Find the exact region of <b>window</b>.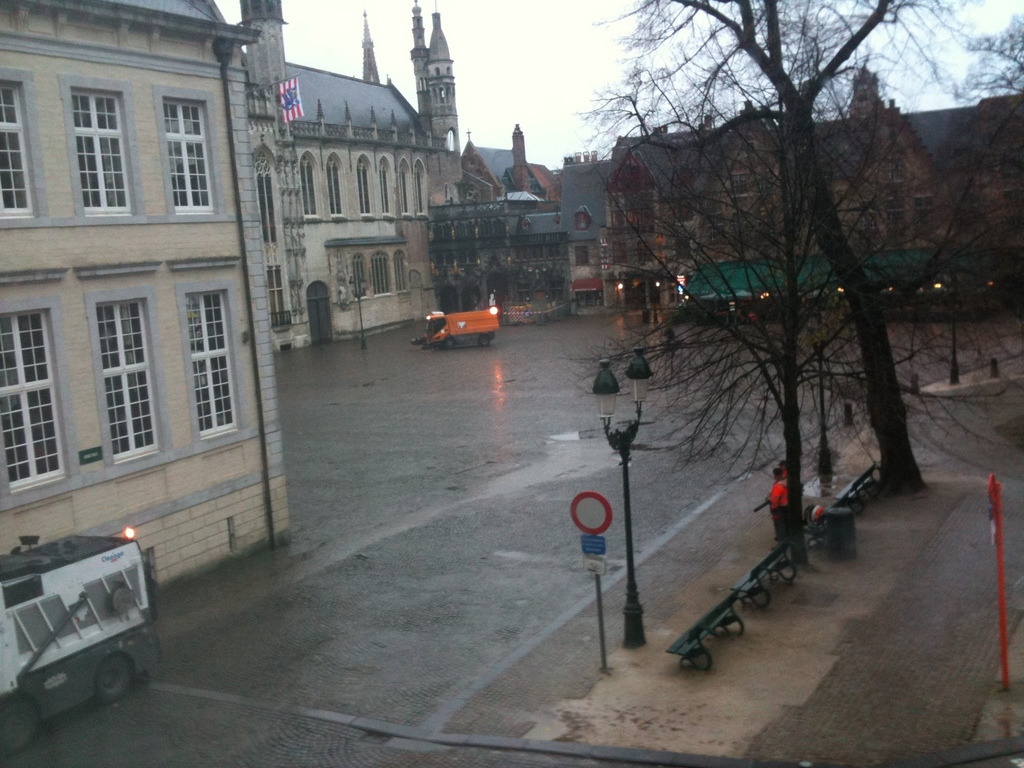
Exact region: (x1=371, y1=252, x2=393, y2=296).
